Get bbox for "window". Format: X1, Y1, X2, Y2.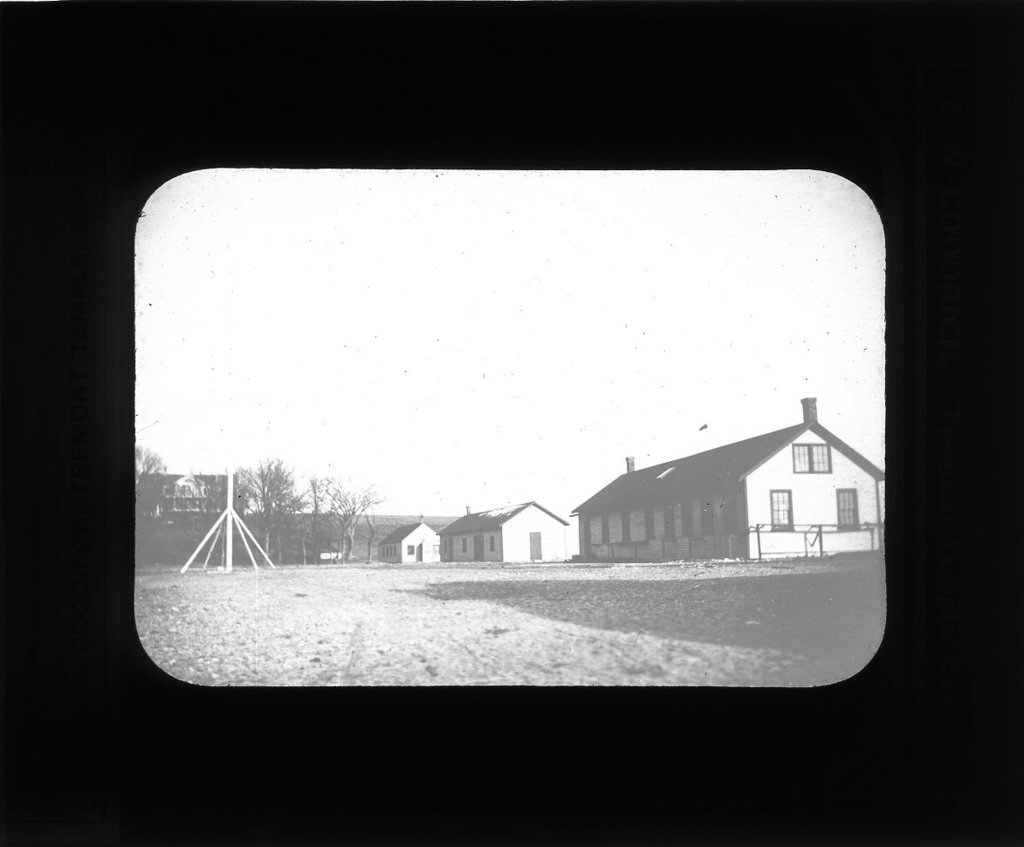
680, 500, 693, 540.
